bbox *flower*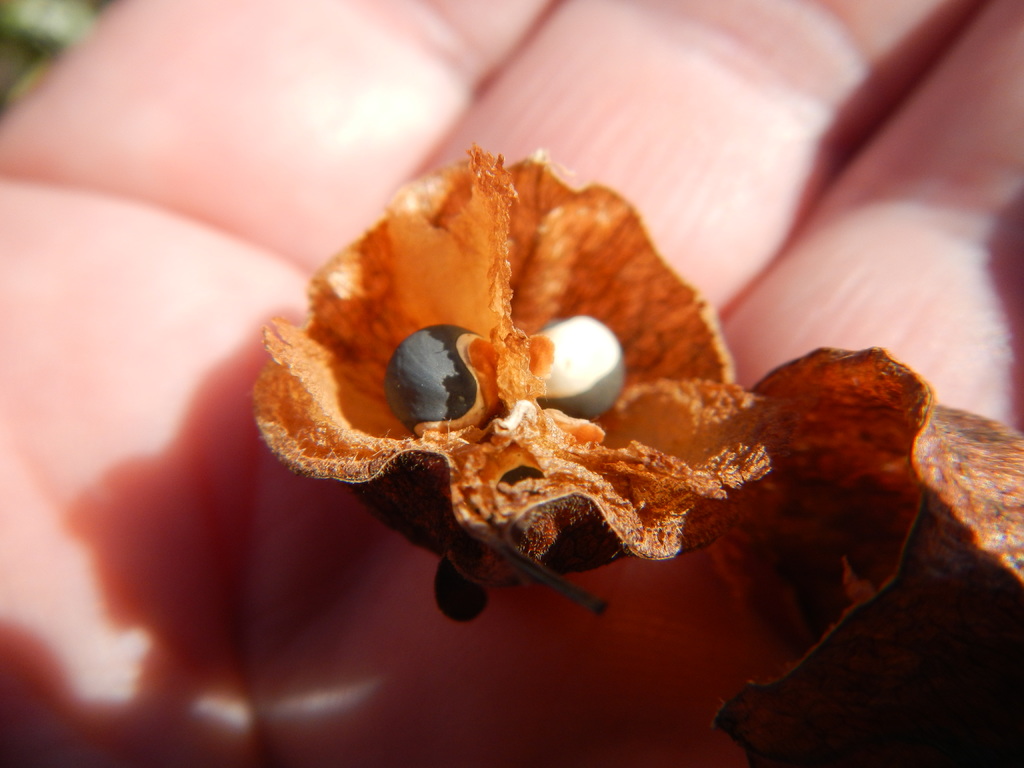
bbox=[250, 55, 906, 642]
